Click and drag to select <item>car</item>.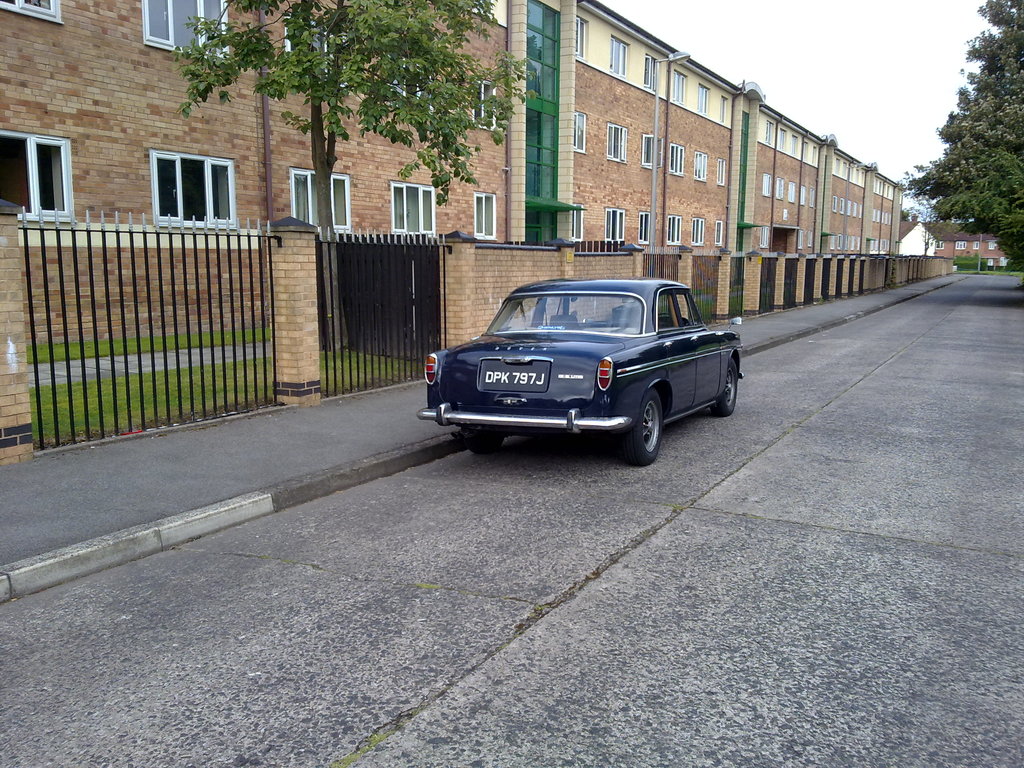
Selection: [left=413, top=276, right=744, bottom=470].
